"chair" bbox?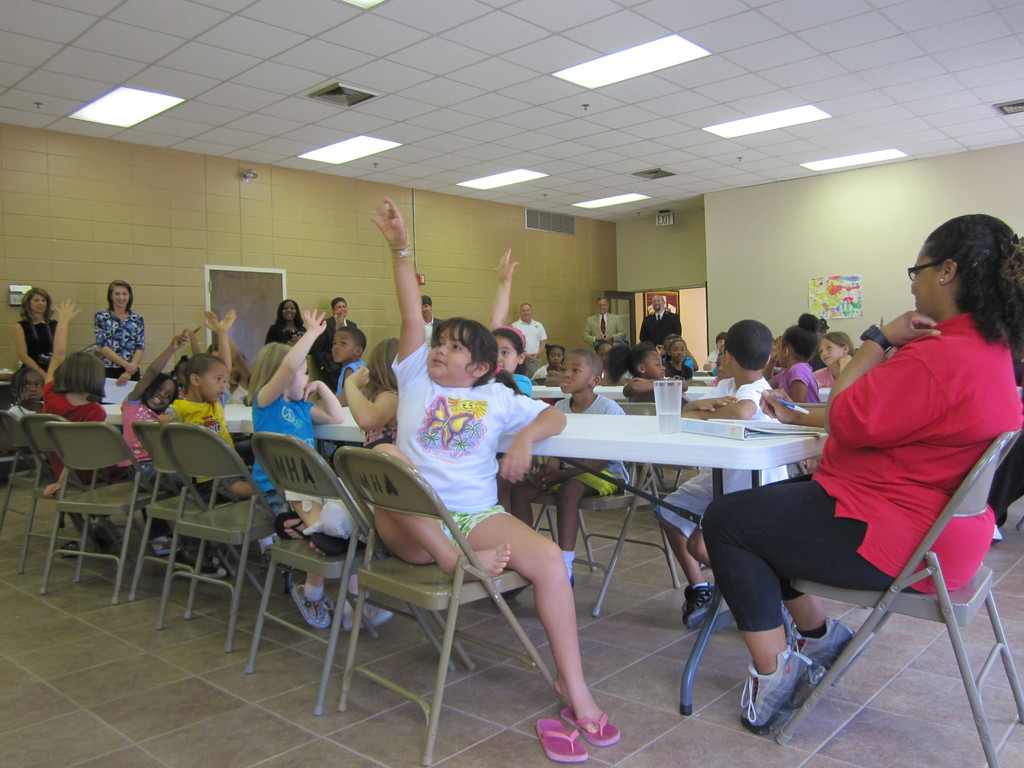
select_region(778, 424, 1023, 767)
